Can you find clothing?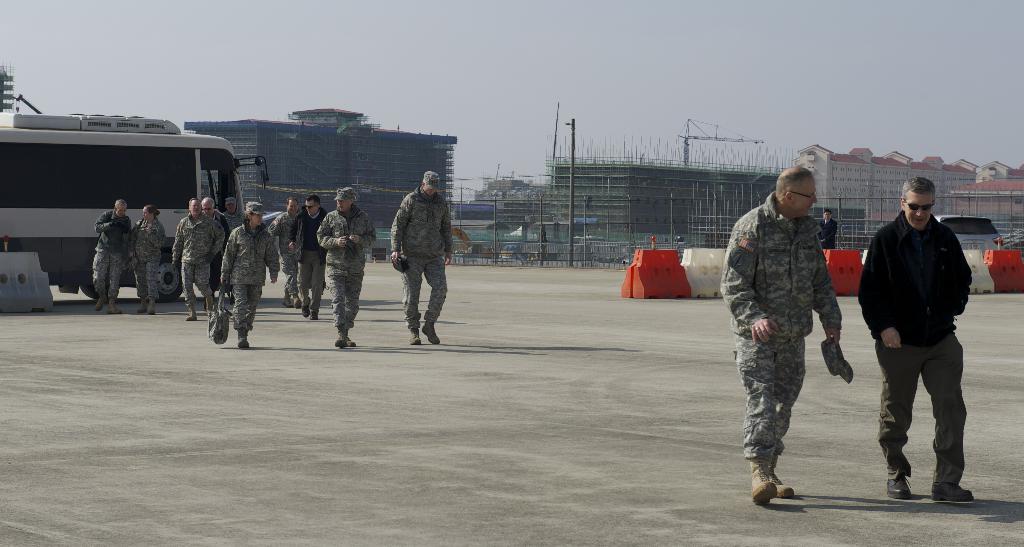
Yes, bounding box: select_region(868, 184, 980, 466).
